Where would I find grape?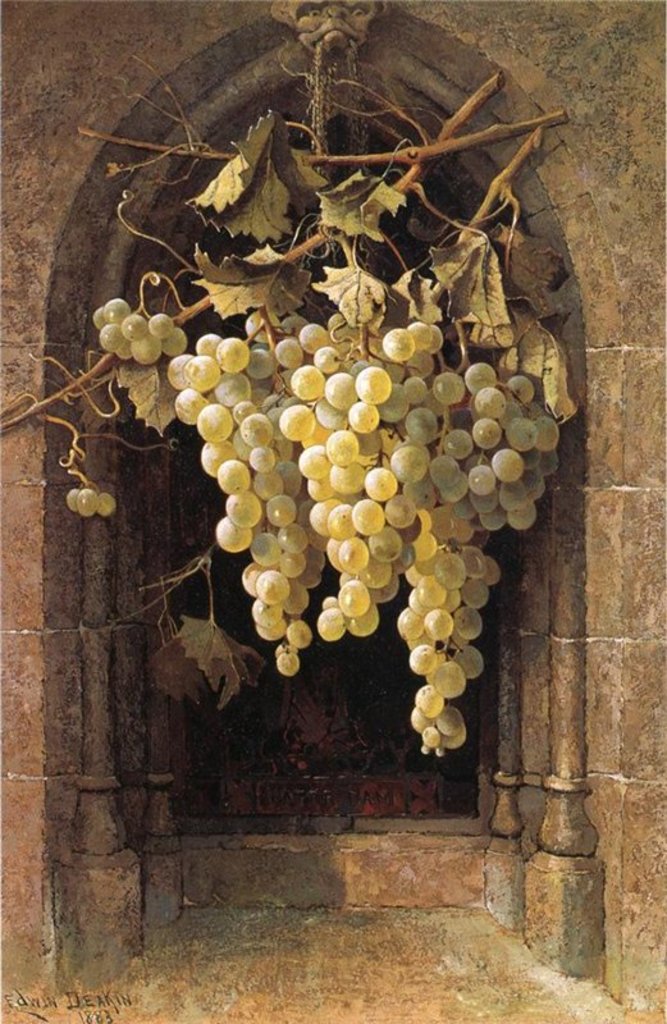
At locate(101, 494, 119, 520).
